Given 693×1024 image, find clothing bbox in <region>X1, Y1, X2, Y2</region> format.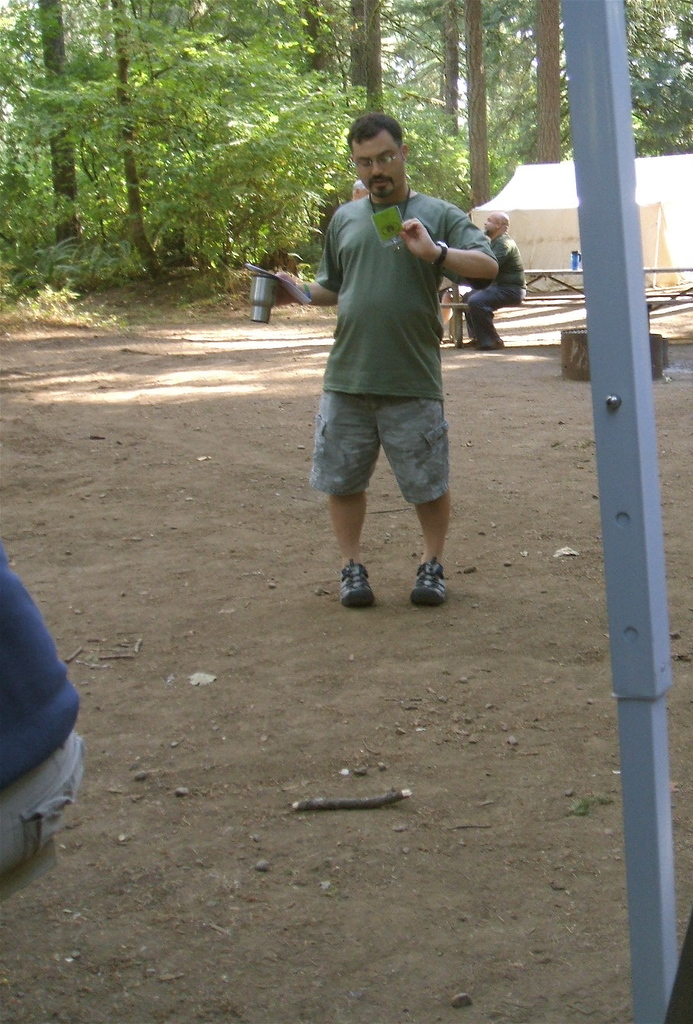
<region>454, 236, 534, 345</region>.
